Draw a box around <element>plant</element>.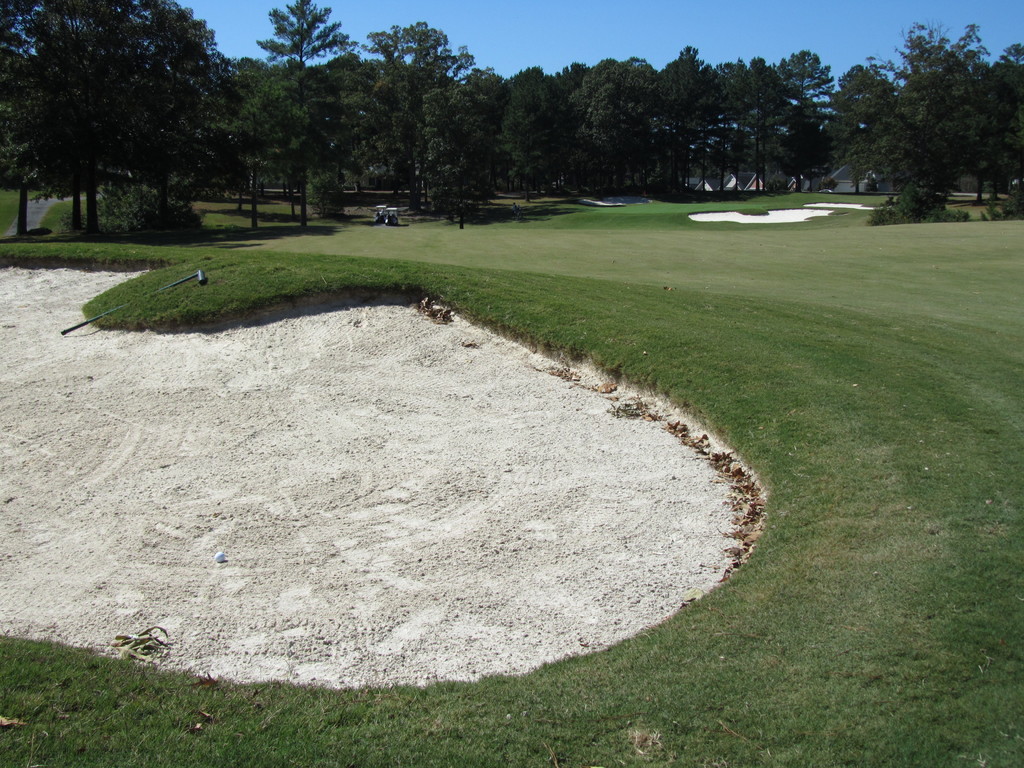
[x1=38, y1=188, x2=210, y2=238].
